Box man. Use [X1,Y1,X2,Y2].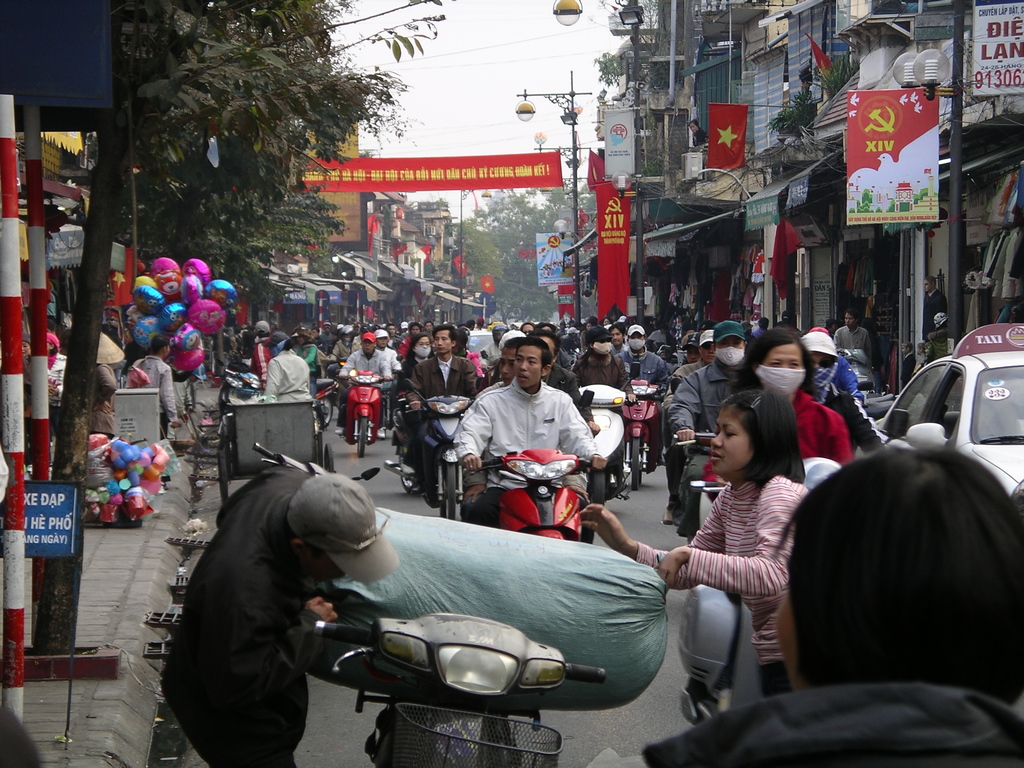
[615,323,669,468].
